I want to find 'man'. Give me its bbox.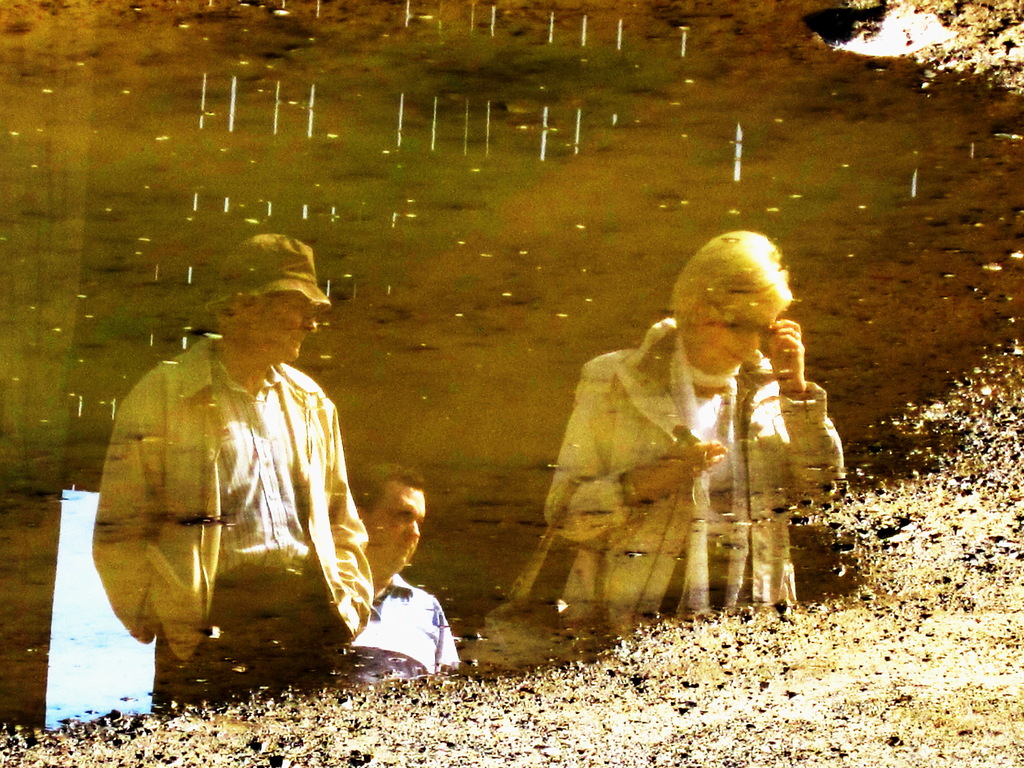
left=90, top=232, right=372, bottom=716.
